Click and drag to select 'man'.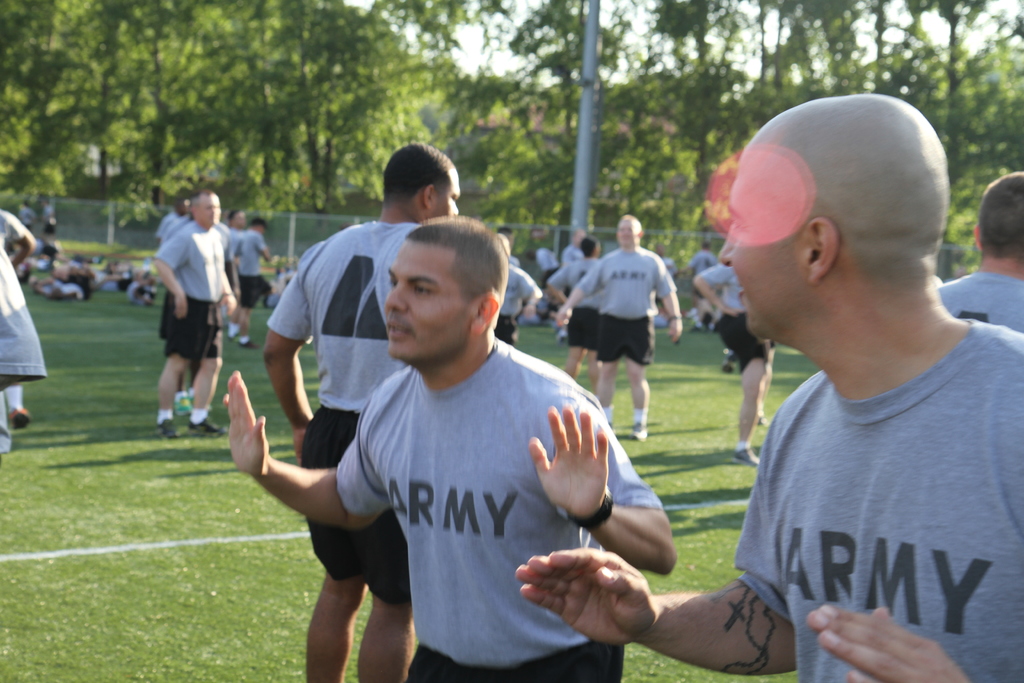
Selection: x1=693, y1=264, x2=772, y2=465.
